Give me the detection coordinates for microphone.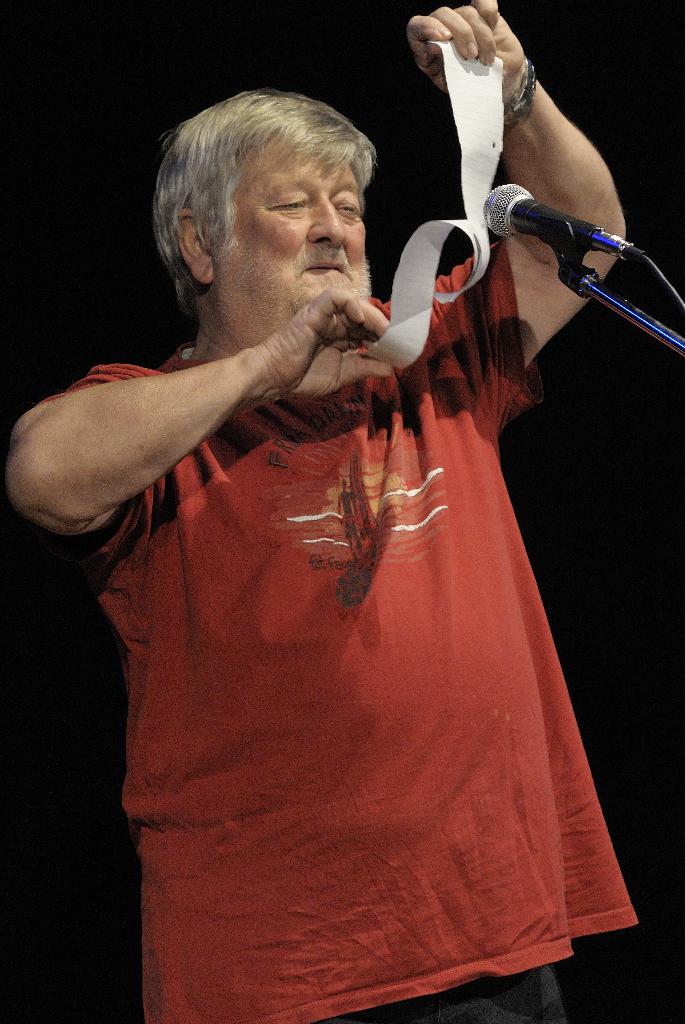
[481, 138, 656, 353].
